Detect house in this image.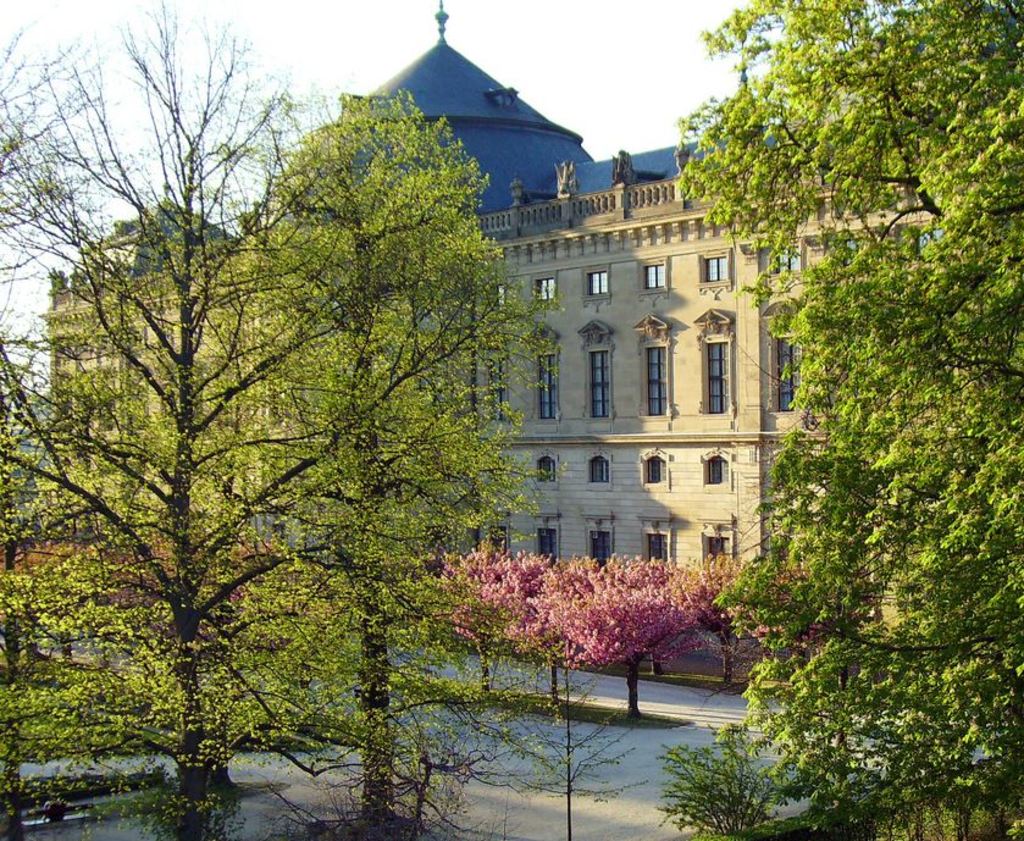
Detection: l=37, t=1, r=1023, b=680.
